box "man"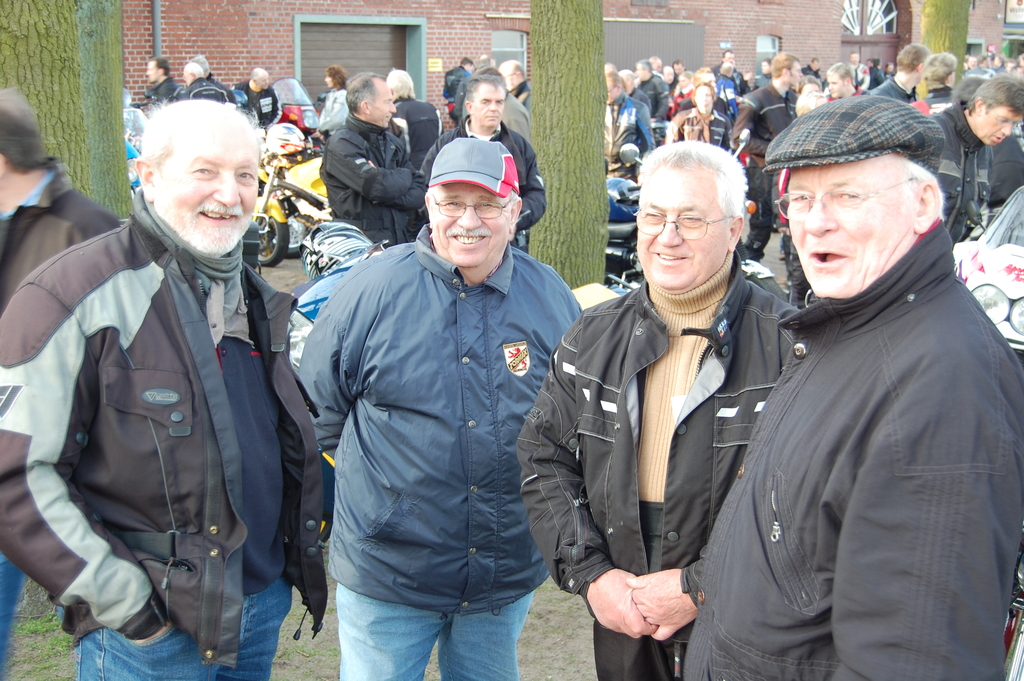
detection(324, 70, 425, 254)
